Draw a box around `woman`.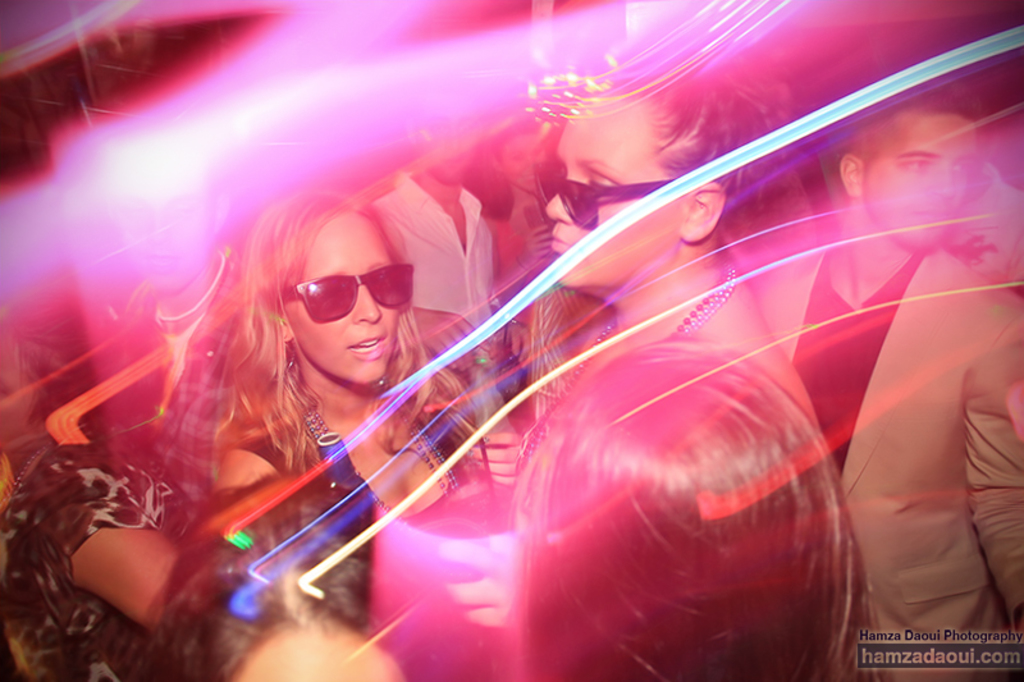
{"left": 515, "top": 59, "right": 817, "bottom": 472}.
